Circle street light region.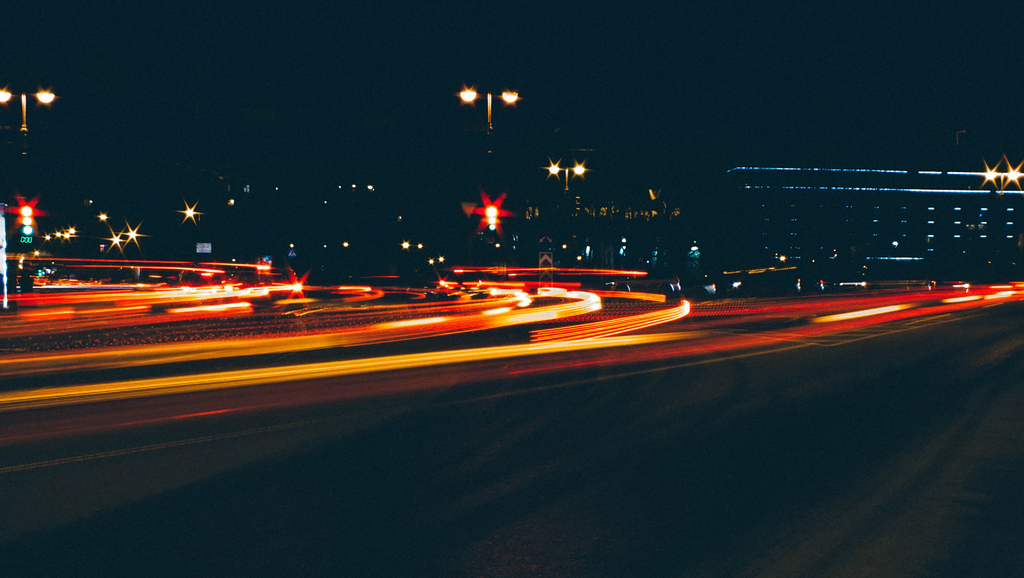
Region: pyautogui.locateOnScreen(459, 85, 519, 160).
